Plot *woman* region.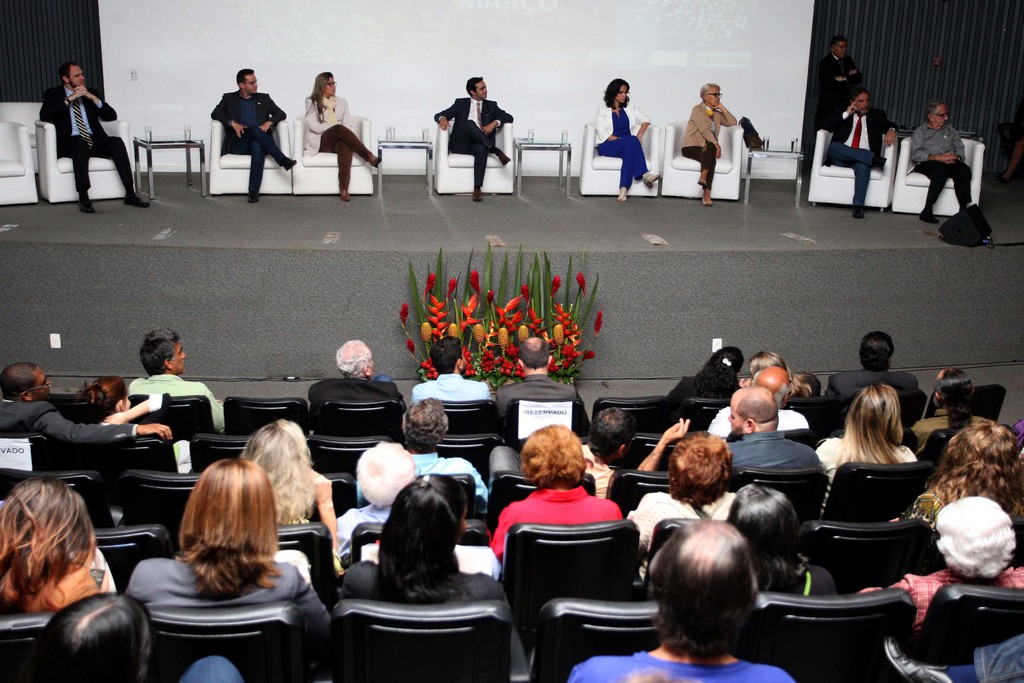
Plotted at x1=74 y1=377 x2=167 y2=425.
